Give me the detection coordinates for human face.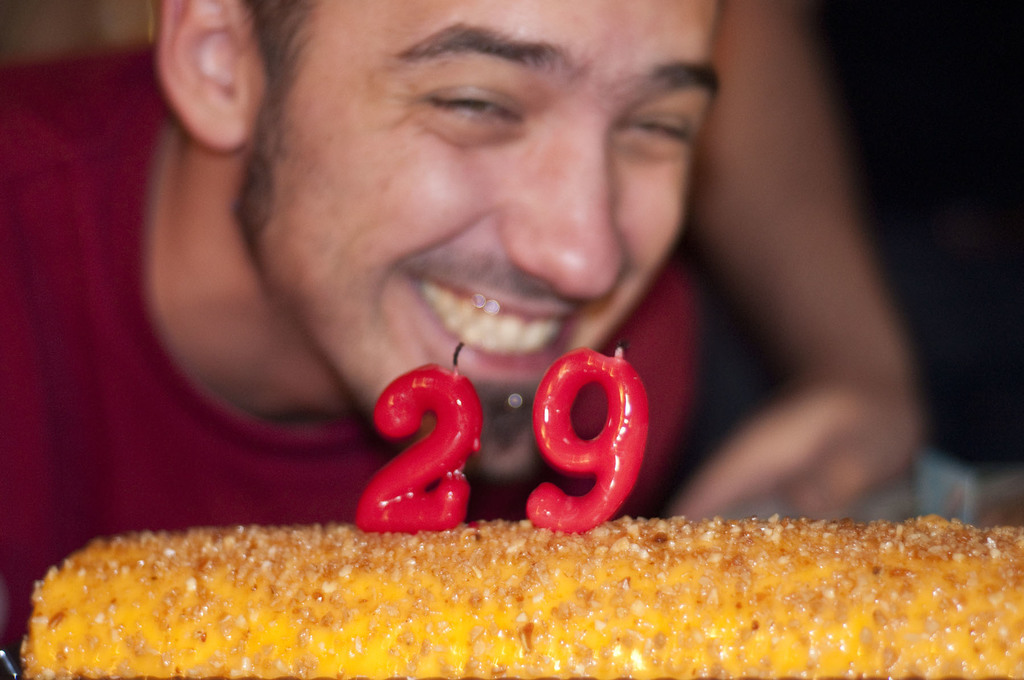
rect(234, 0, 714, 487).
